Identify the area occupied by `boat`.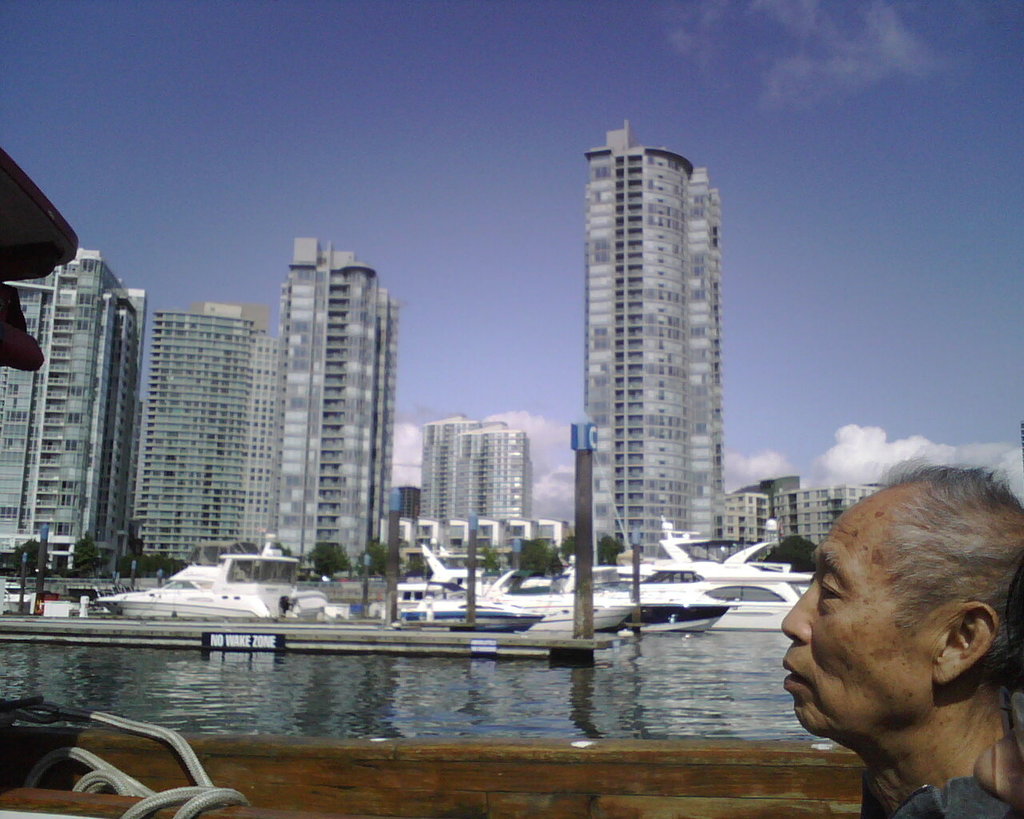
Area: BBox(617, 536, 729, 637).
